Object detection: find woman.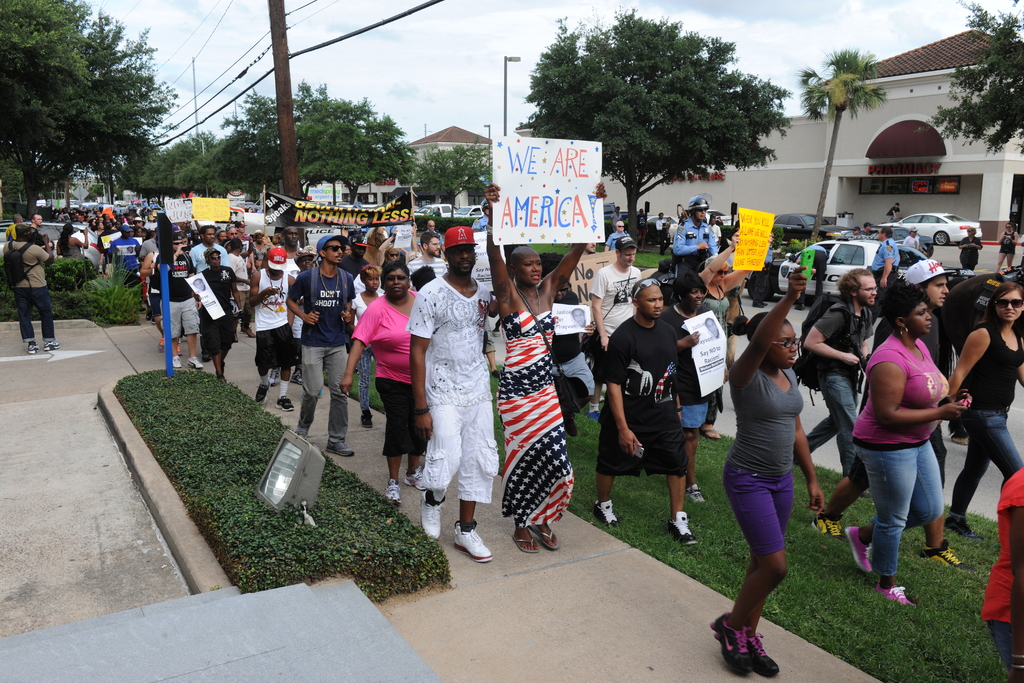
[x1=477, y1=177, x2=590, y2=562].
